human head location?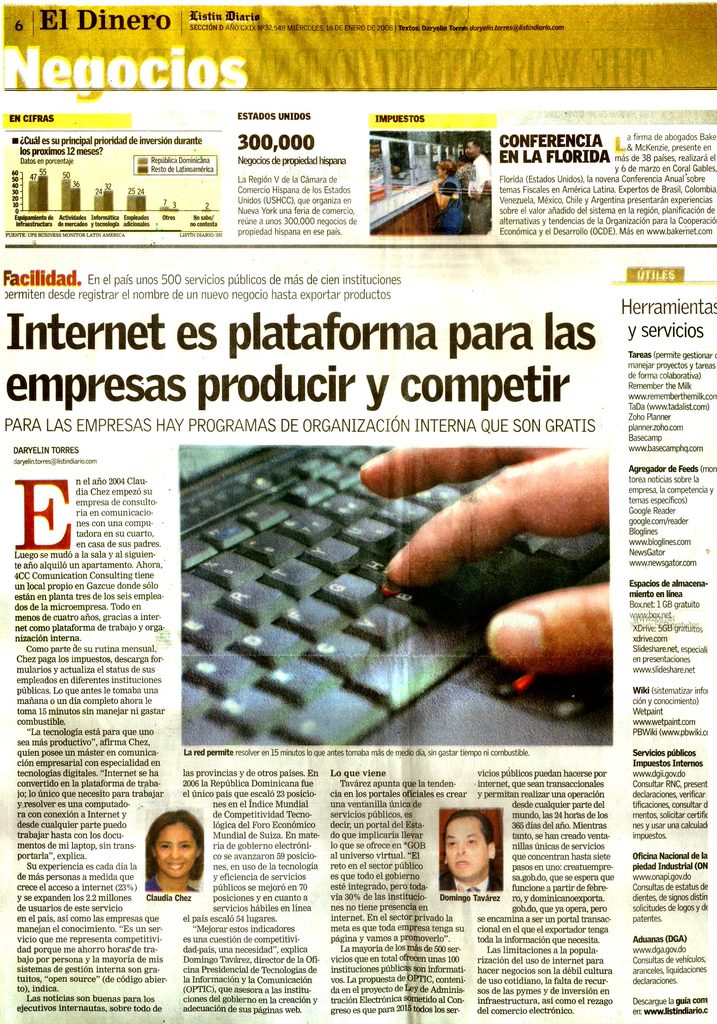
438 809 498 883
